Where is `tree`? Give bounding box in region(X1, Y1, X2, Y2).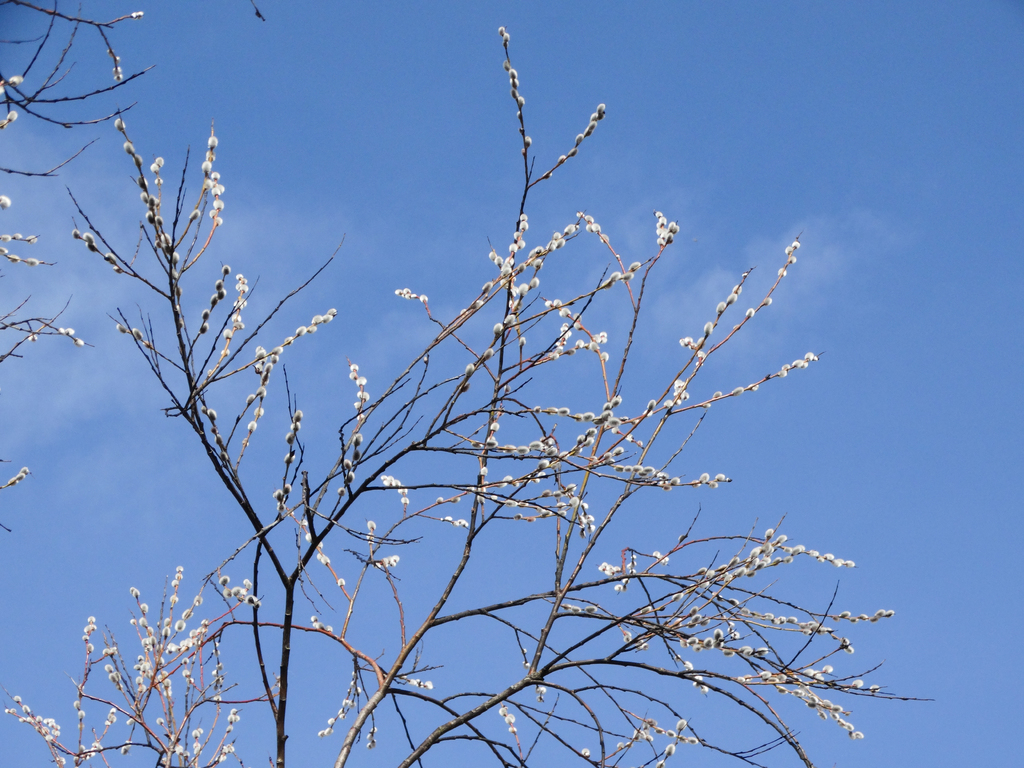
region(0, 3, 269, 540).
